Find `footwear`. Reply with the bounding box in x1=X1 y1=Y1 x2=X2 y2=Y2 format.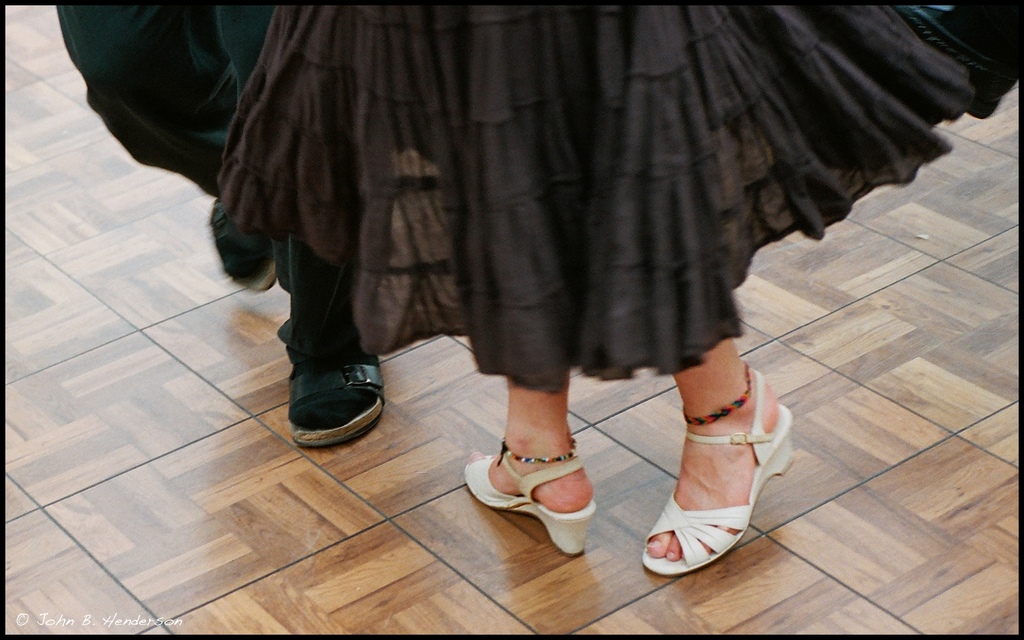
x1=272 y1=345 x2=394 y2=456.
